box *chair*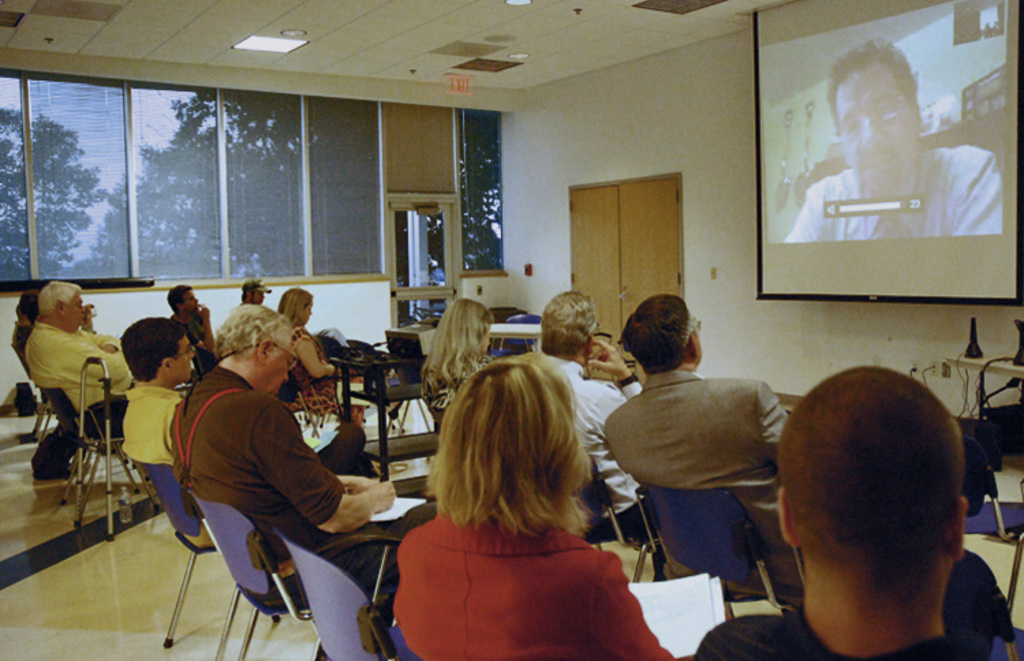
Rect(956, 429, 1023, 613)
